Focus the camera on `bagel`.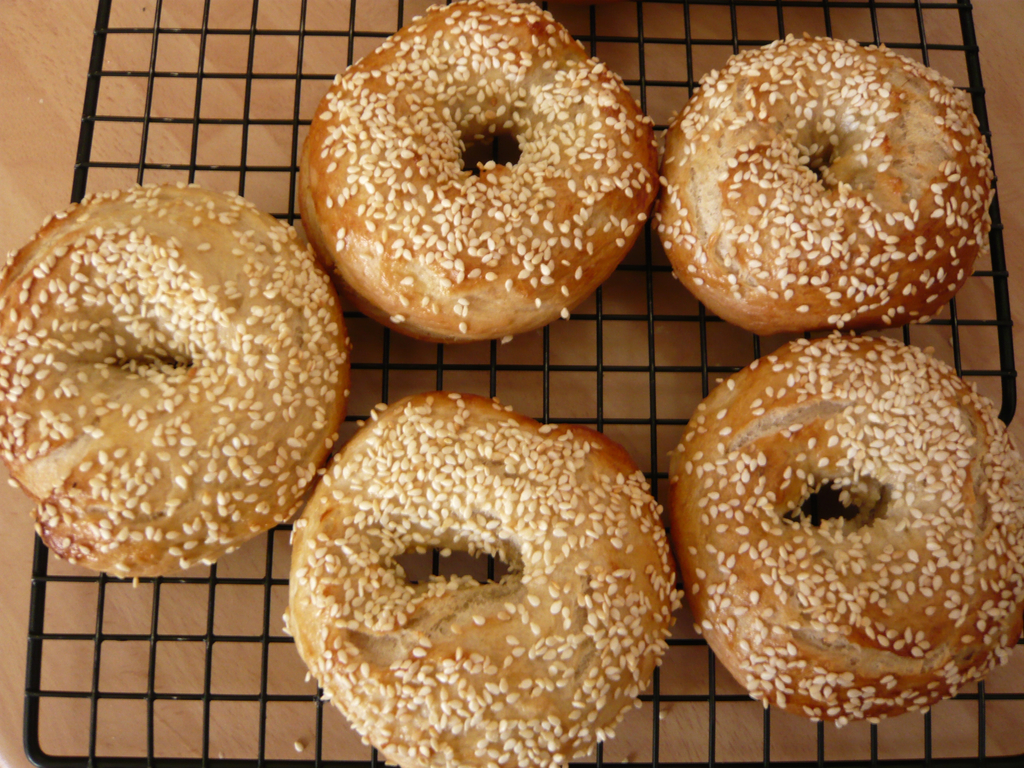
Focus region: BBox(653, 31, 1000, 333).
